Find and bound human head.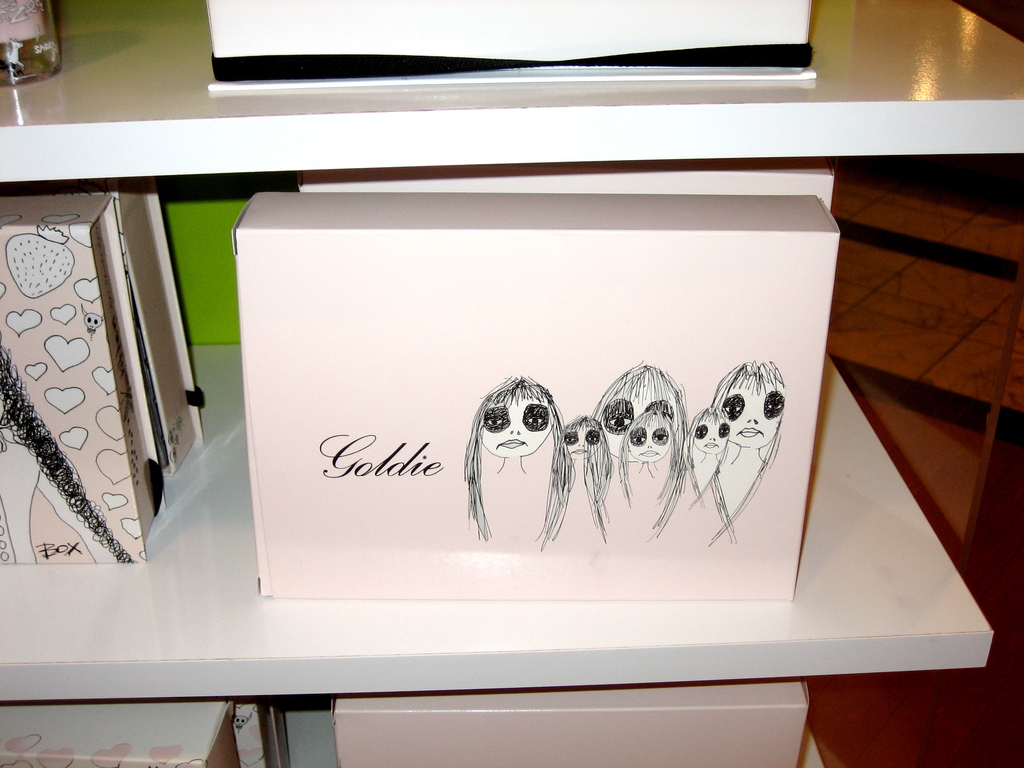
Bound: [595,362,684,468].
